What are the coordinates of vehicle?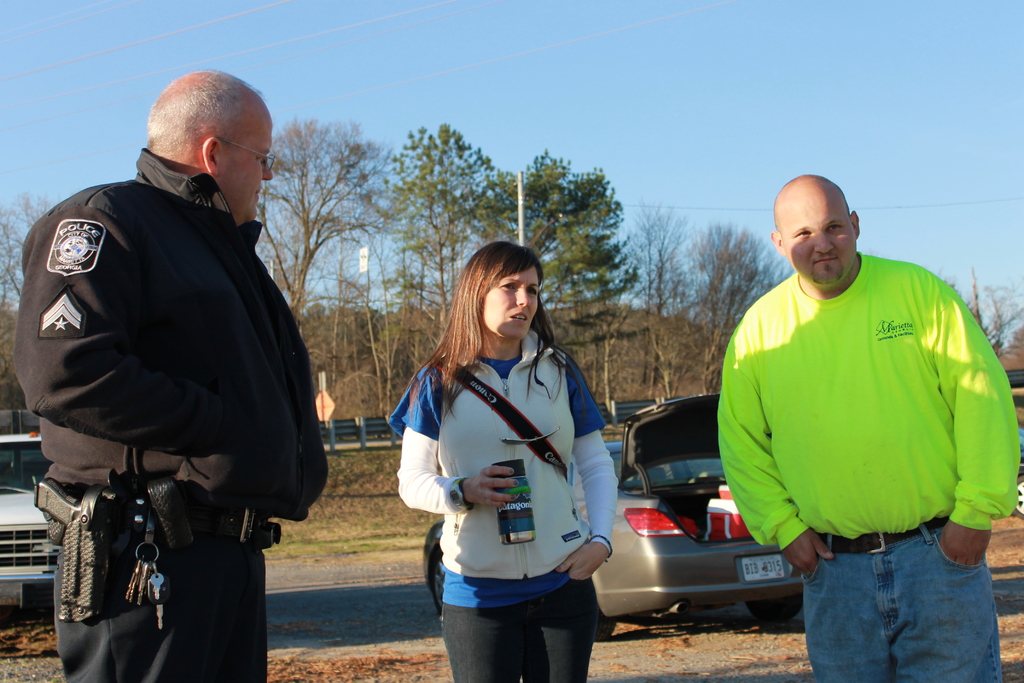
1018,424,1023,516.
